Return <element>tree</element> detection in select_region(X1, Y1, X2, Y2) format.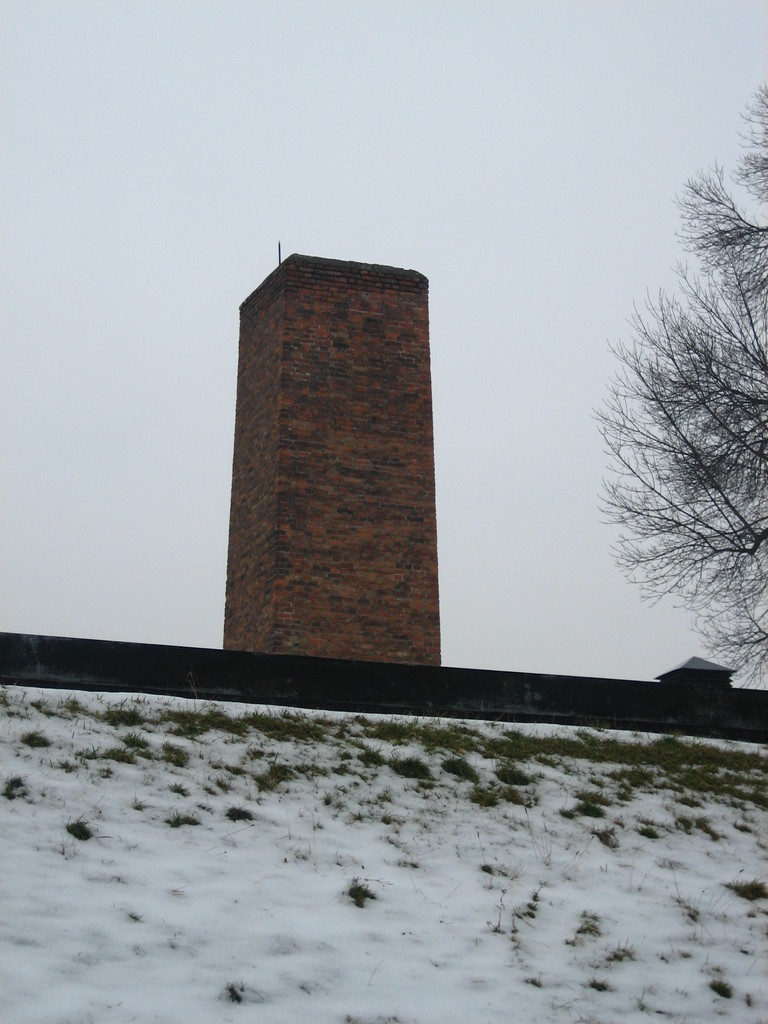
select_region(591, 85, 767, 689).
